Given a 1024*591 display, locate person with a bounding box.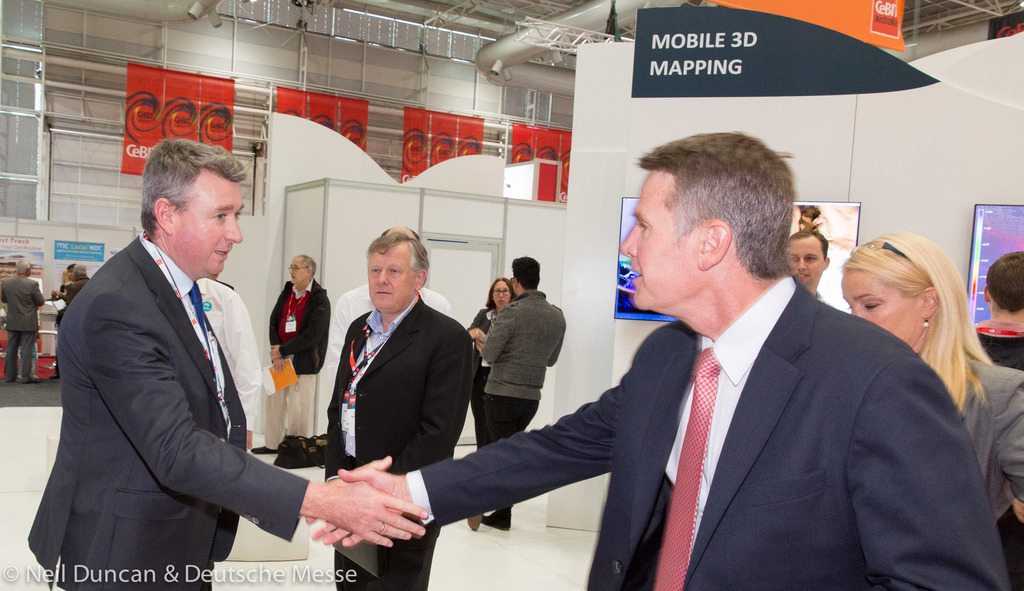
Located: bbox=(268, 252, 334, 458).
